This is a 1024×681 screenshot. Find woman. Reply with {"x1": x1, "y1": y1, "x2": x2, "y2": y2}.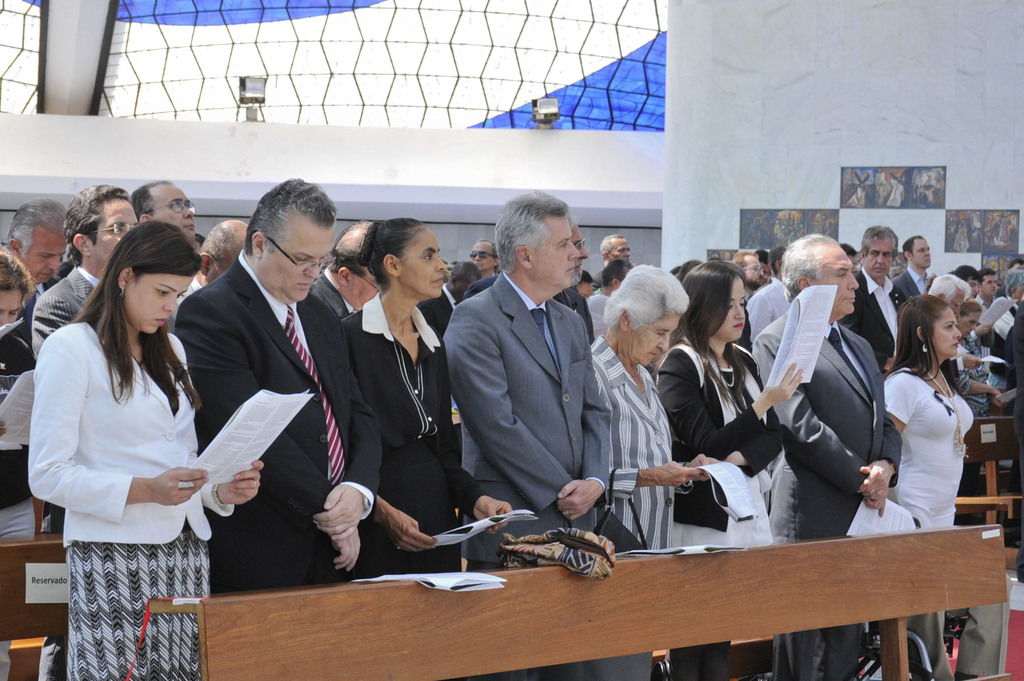
{"x1": 0, "y1": 247, "x2": 38, "y2": 680}.
